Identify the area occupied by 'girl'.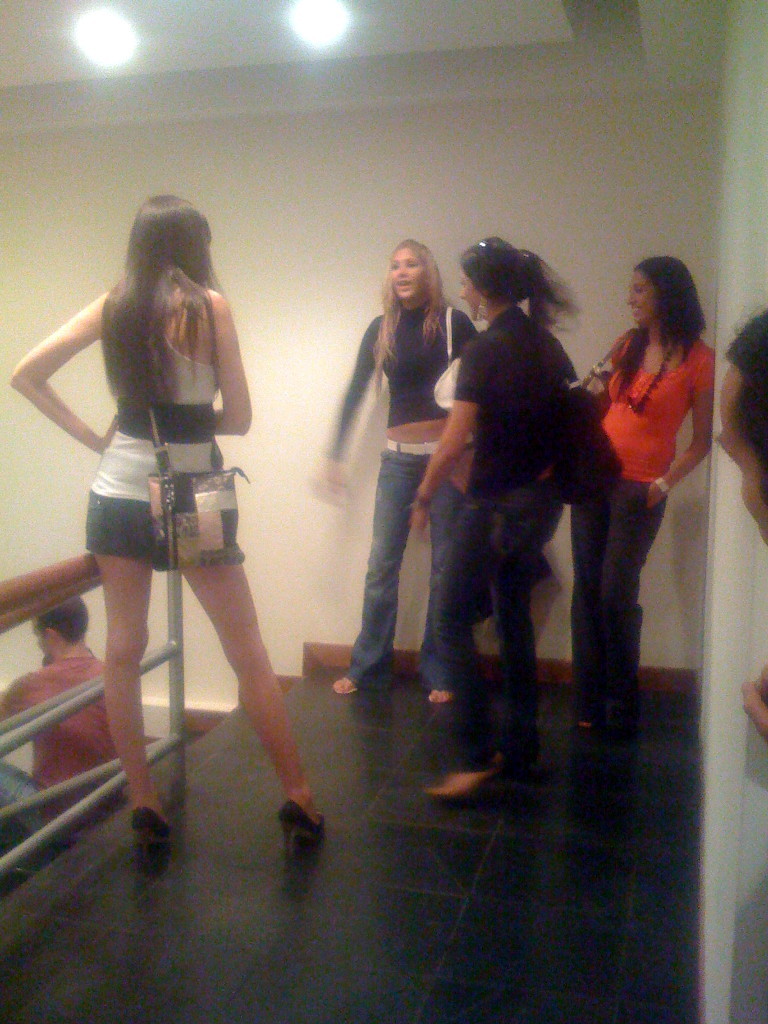
Area: <region>323, 239, 477, 700</region>.
